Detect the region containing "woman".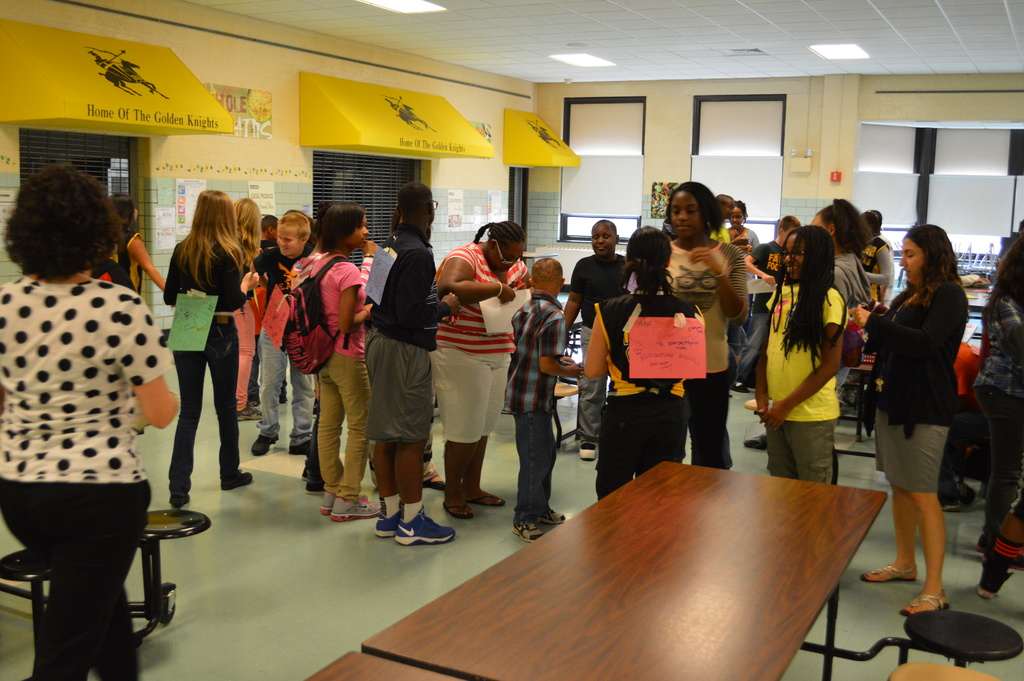
661,176,749,471.
